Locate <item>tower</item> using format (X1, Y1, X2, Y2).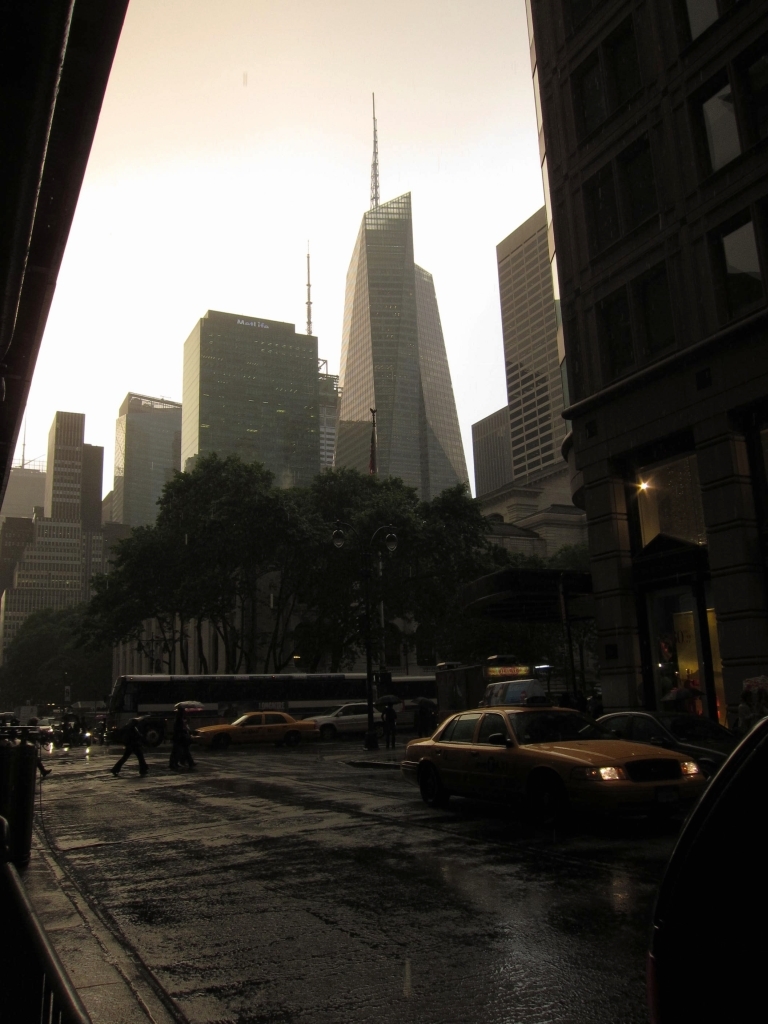
(189, 308, 322, 496).
